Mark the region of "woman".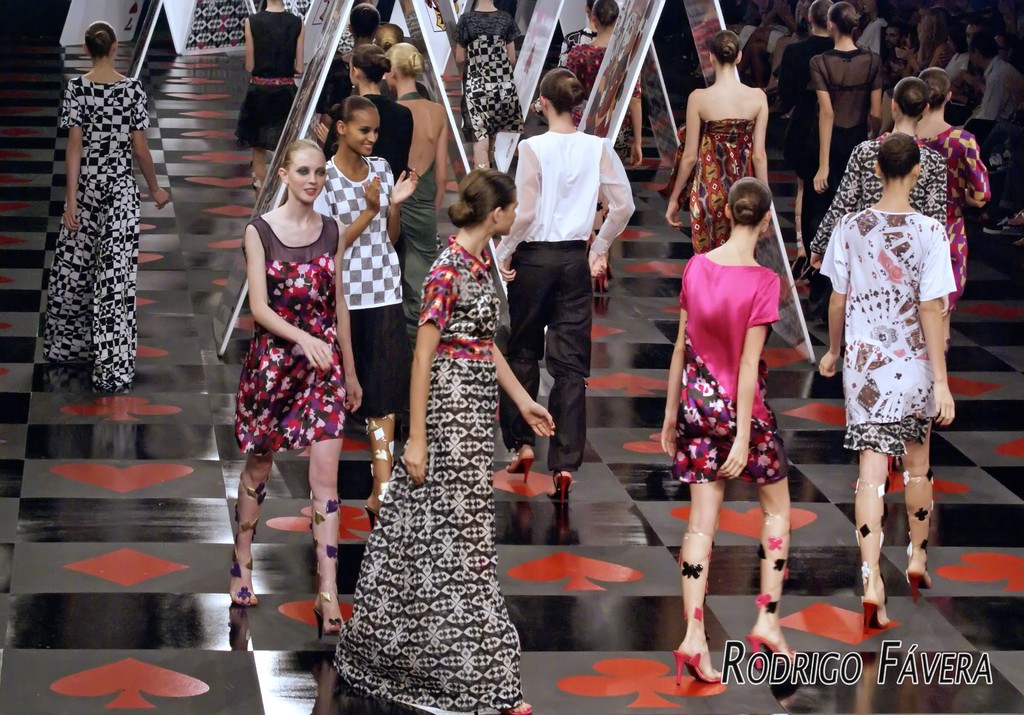
Region: 802:77:949:275.
